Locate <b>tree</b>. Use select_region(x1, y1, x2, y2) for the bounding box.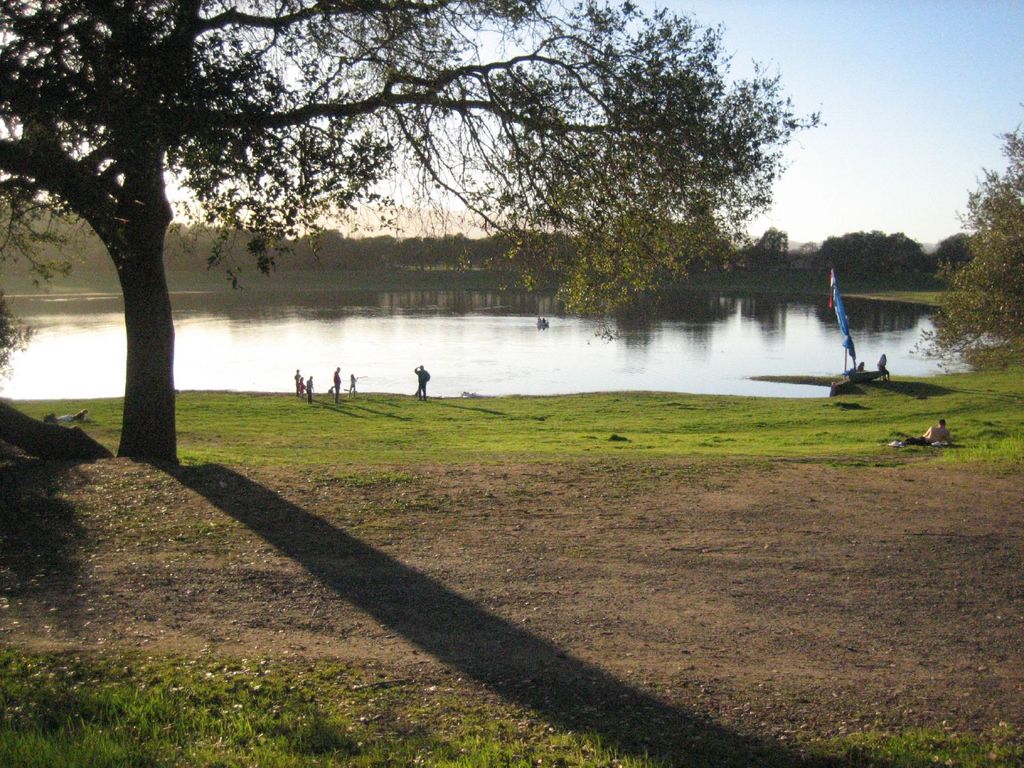
select_region(6, 0, 878, 413).
